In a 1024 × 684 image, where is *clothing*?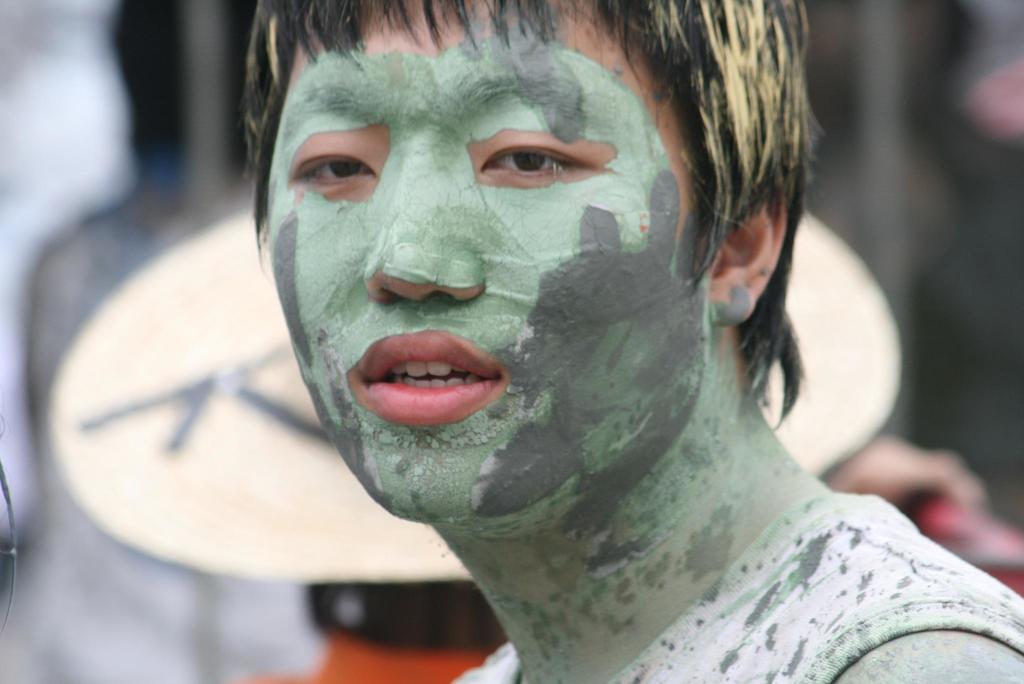
<region>447, 488, 1023, 683</region>.
